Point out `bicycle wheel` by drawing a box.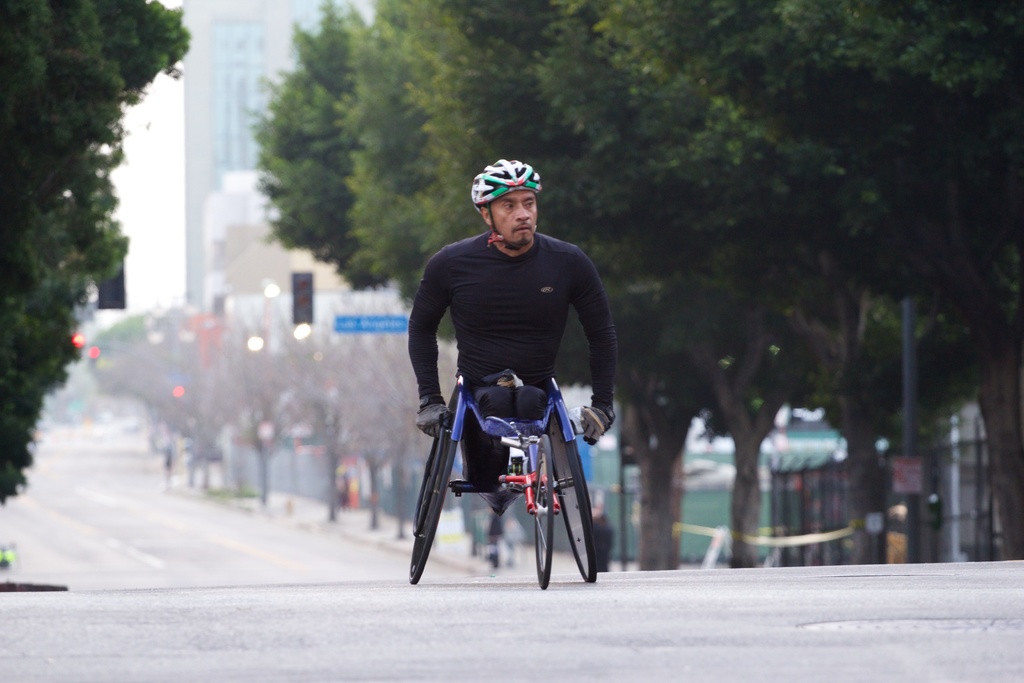
<box>532,435,554,591</box>.
